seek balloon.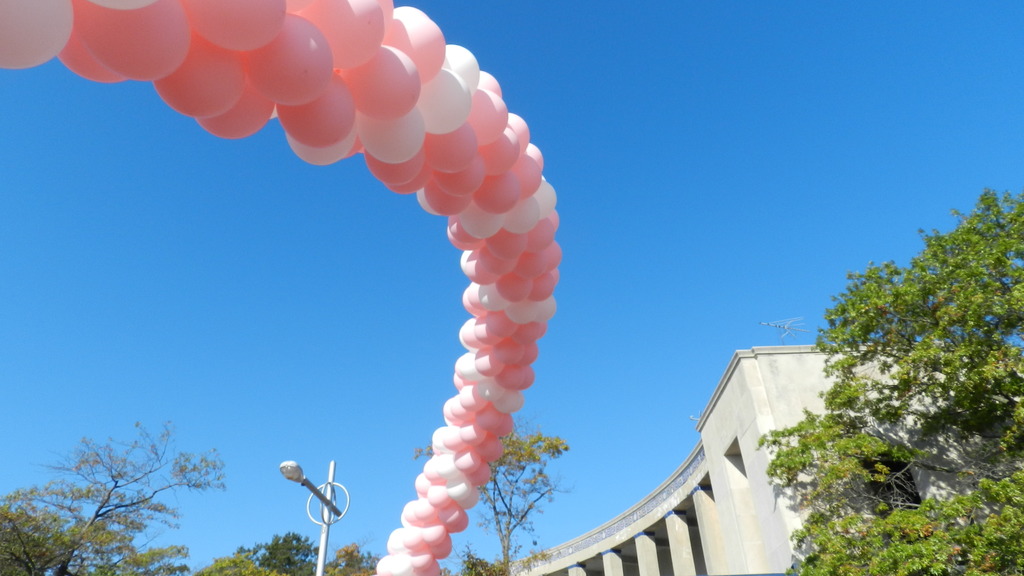
bbox(536, 319, 545, 337).
